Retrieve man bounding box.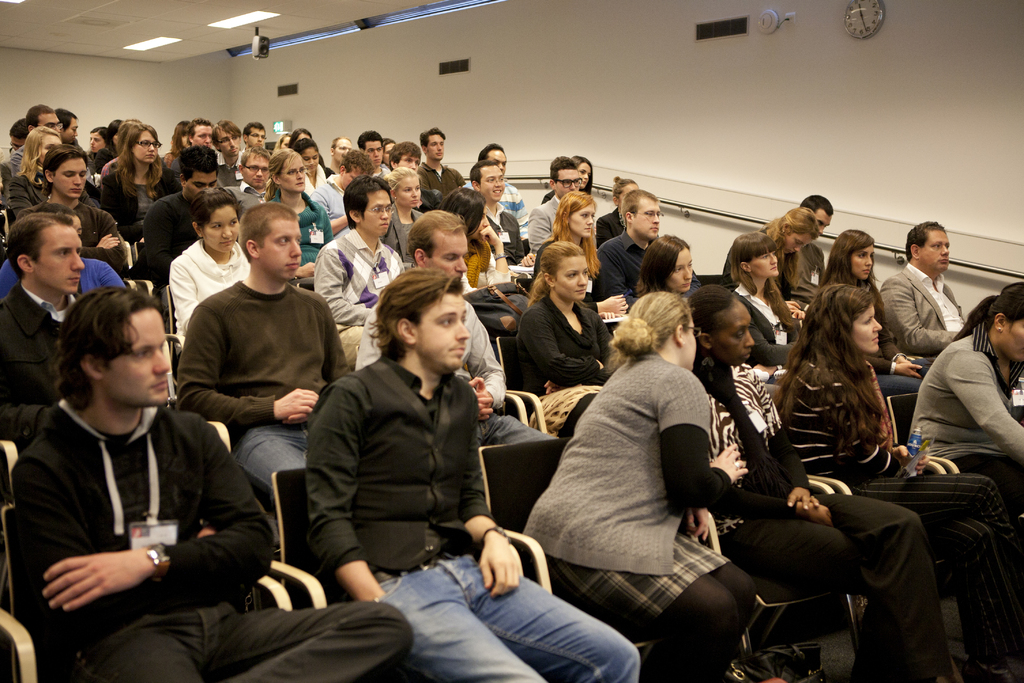
Bounding box: x1=390, y1=142, x2=439, y2=198.
